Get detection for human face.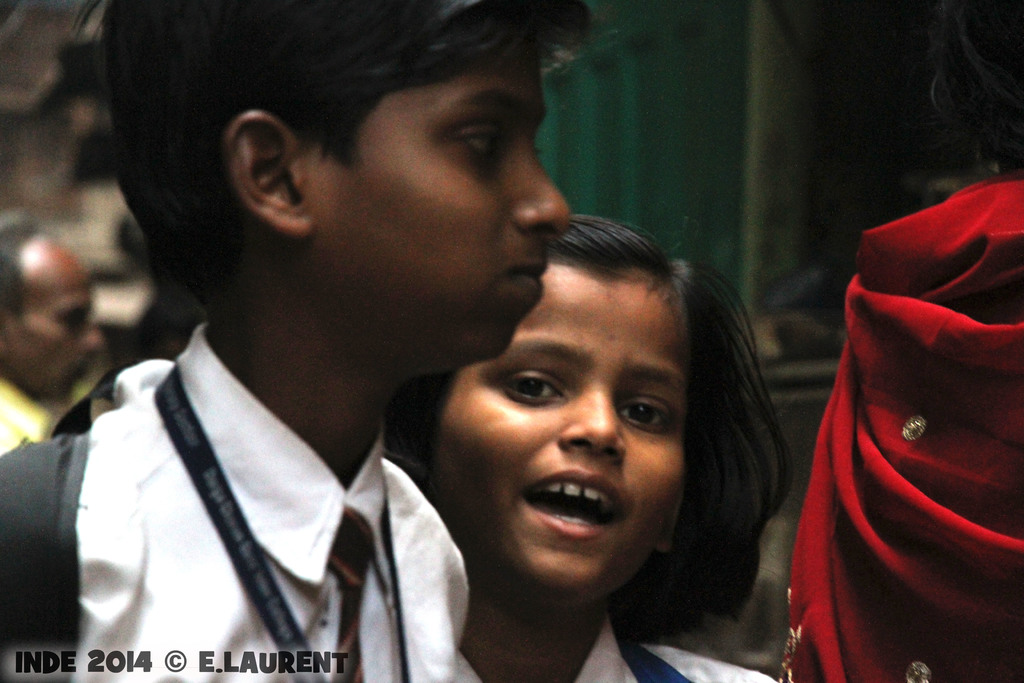
Detection: 307,35,575,369.
